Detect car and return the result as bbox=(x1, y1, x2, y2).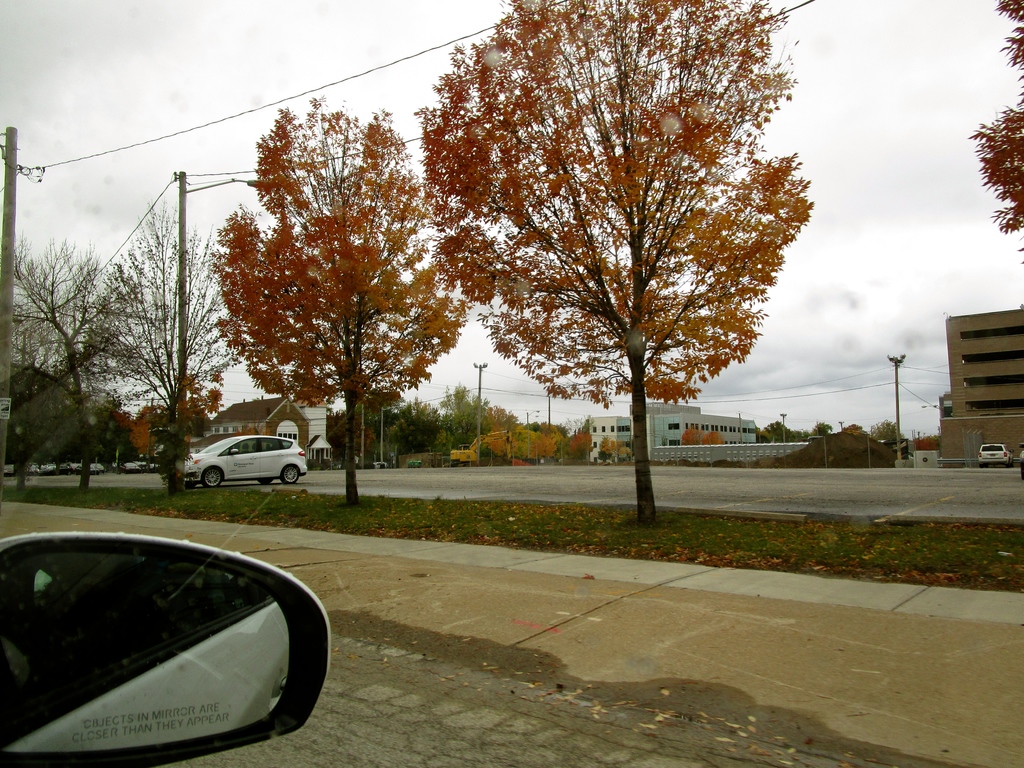
bbox=(76, 459, 99, 475).
